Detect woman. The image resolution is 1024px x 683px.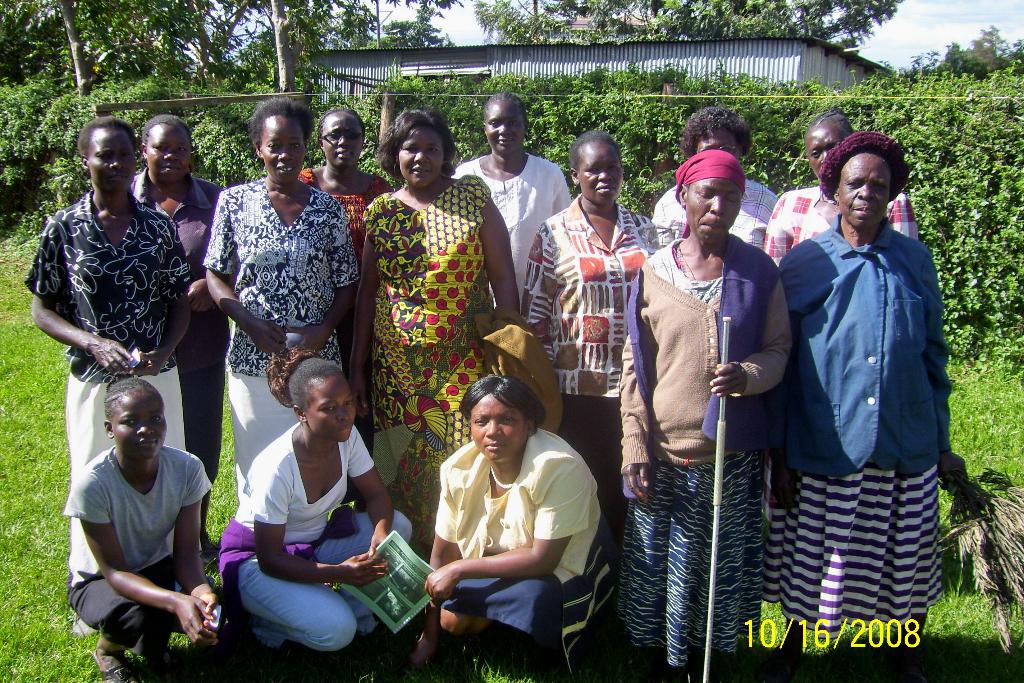
bbox=[762, 110, 919, 263].
